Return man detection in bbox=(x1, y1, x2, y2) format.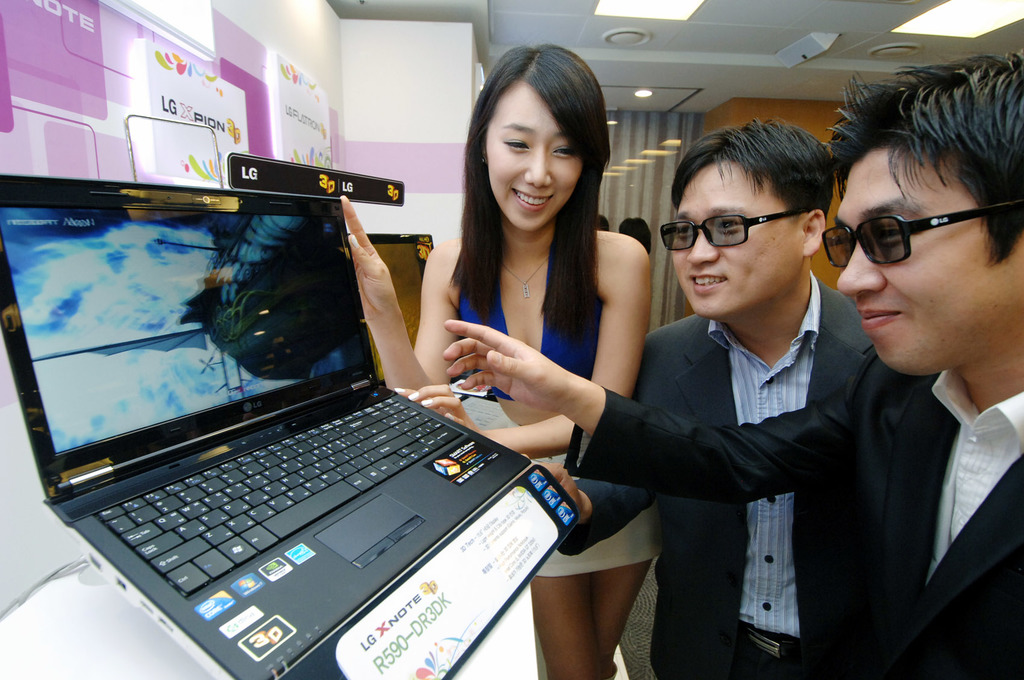
bbox=(451, 38, 1023, 677).
